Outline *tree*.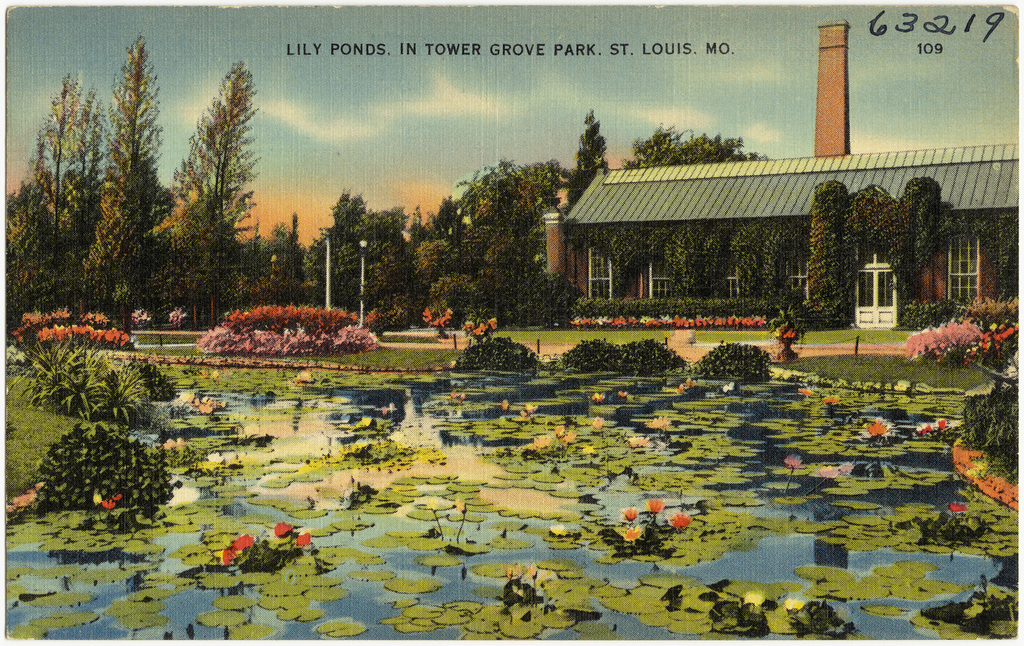
Outline: rect(414, 233, 452, 302).
